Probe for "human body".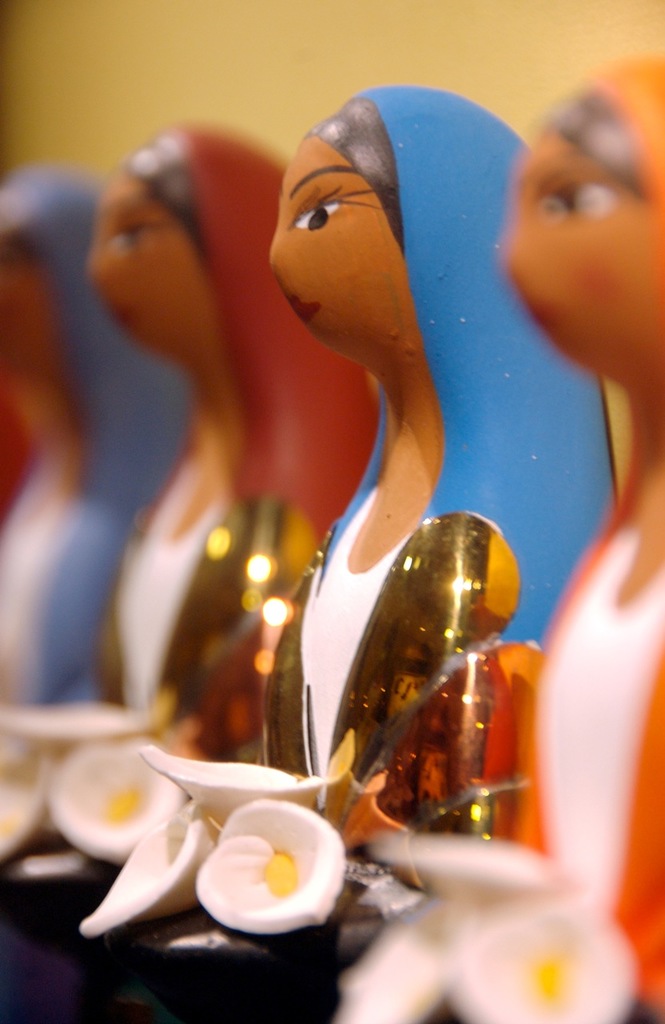
Probe result: 0,185,187,695.
